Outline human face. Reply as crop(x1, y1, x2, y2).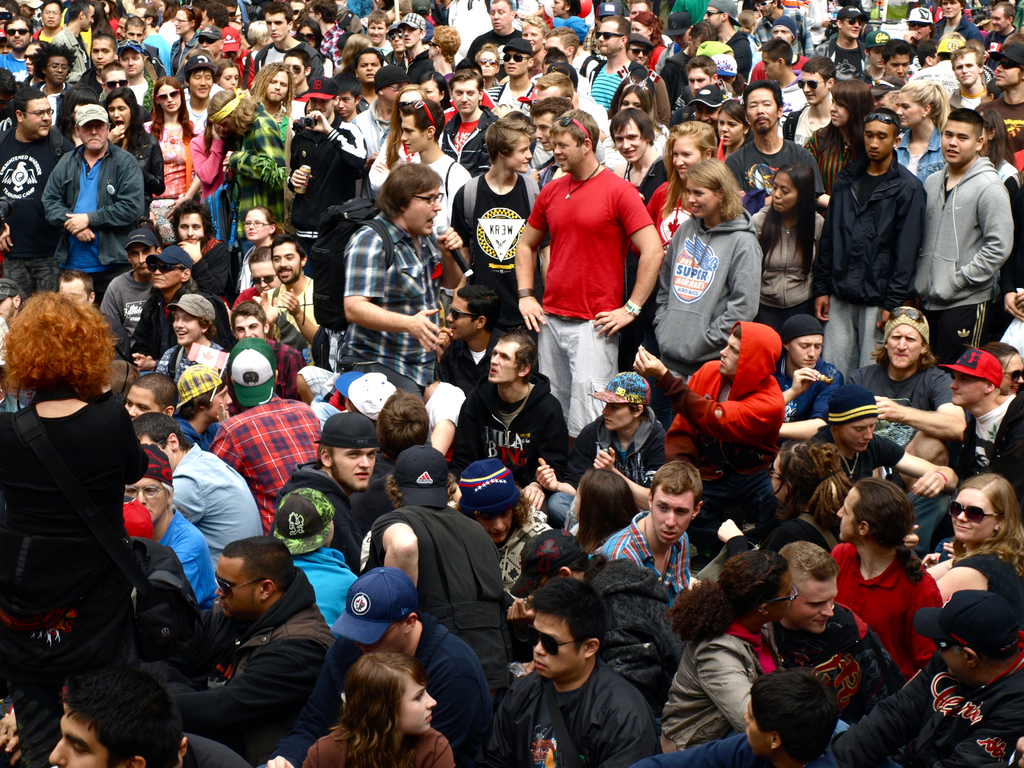
crop(394, 675, 437, 734).
